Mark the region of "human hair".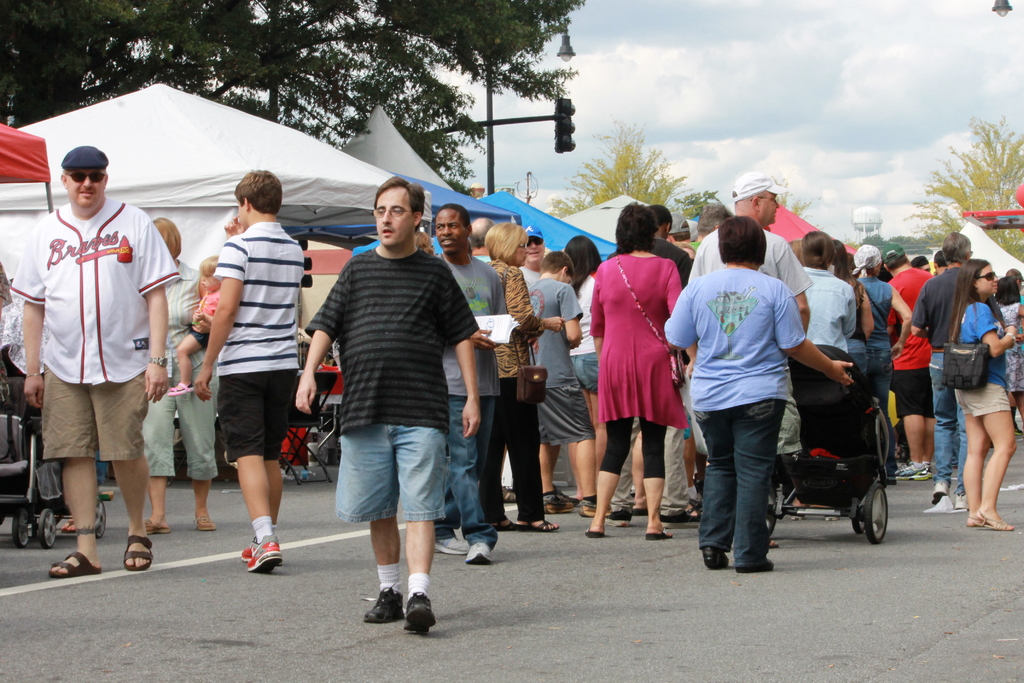
Region: 945/259/990/341.
